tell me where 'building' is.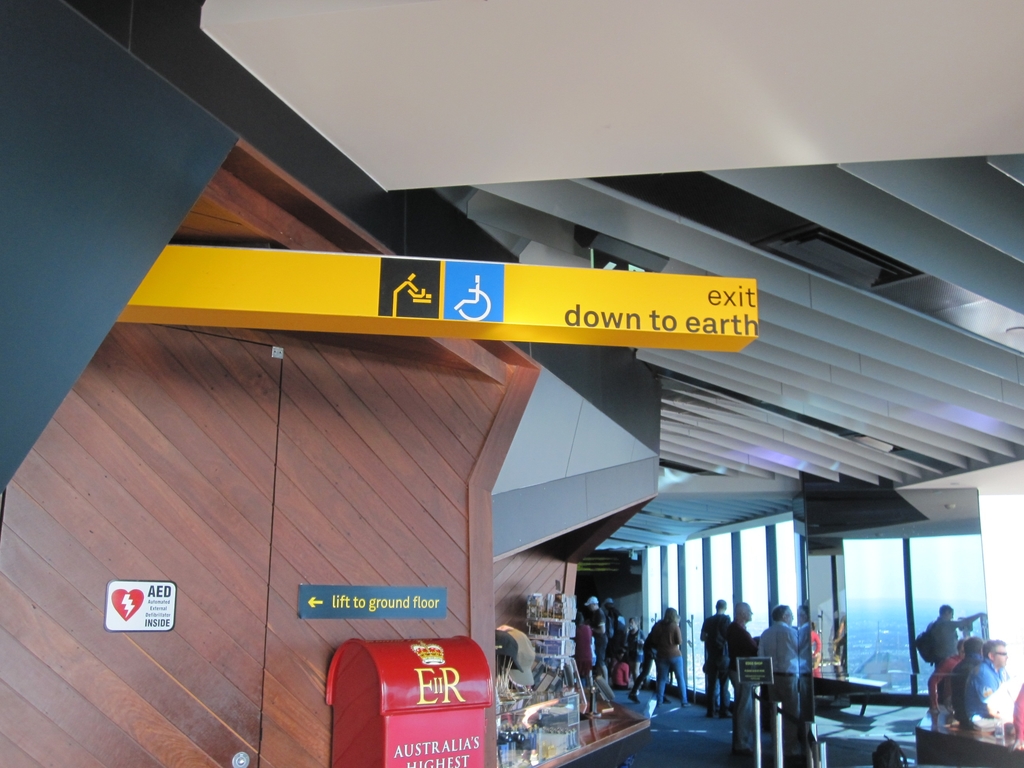
'building' is at left=0, top=0, right=1023, bottom=767.
